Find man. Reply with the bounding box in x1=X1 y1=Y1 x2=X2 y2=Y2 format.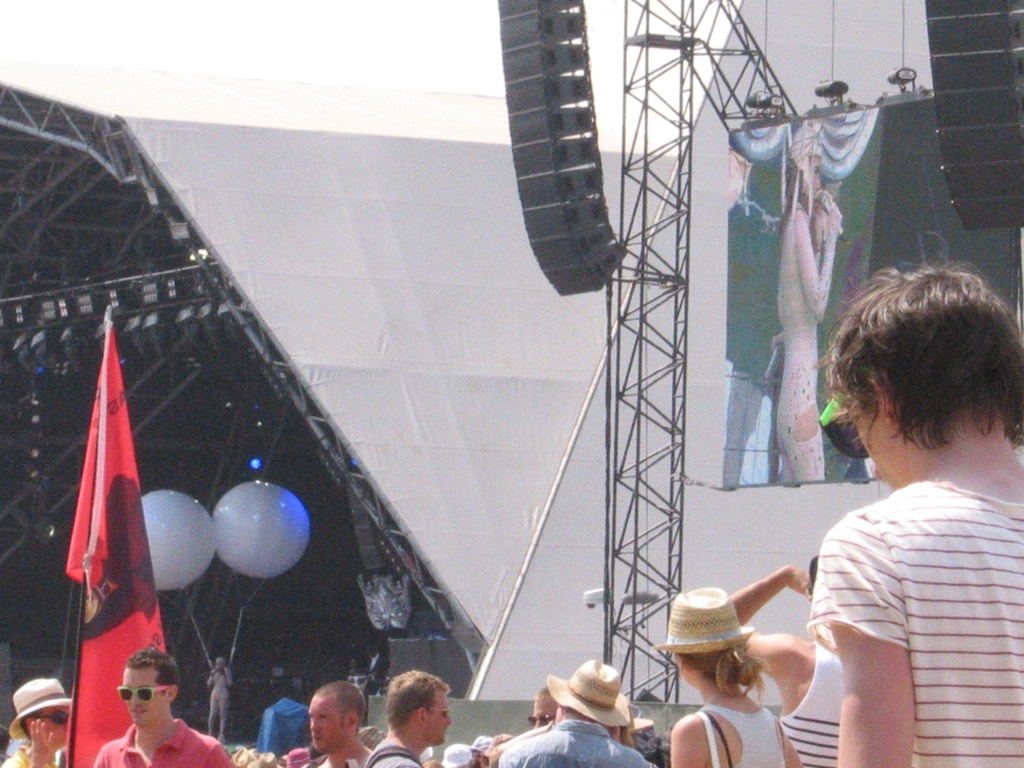
x1=351 y1=673 x2=469 y2=767.
